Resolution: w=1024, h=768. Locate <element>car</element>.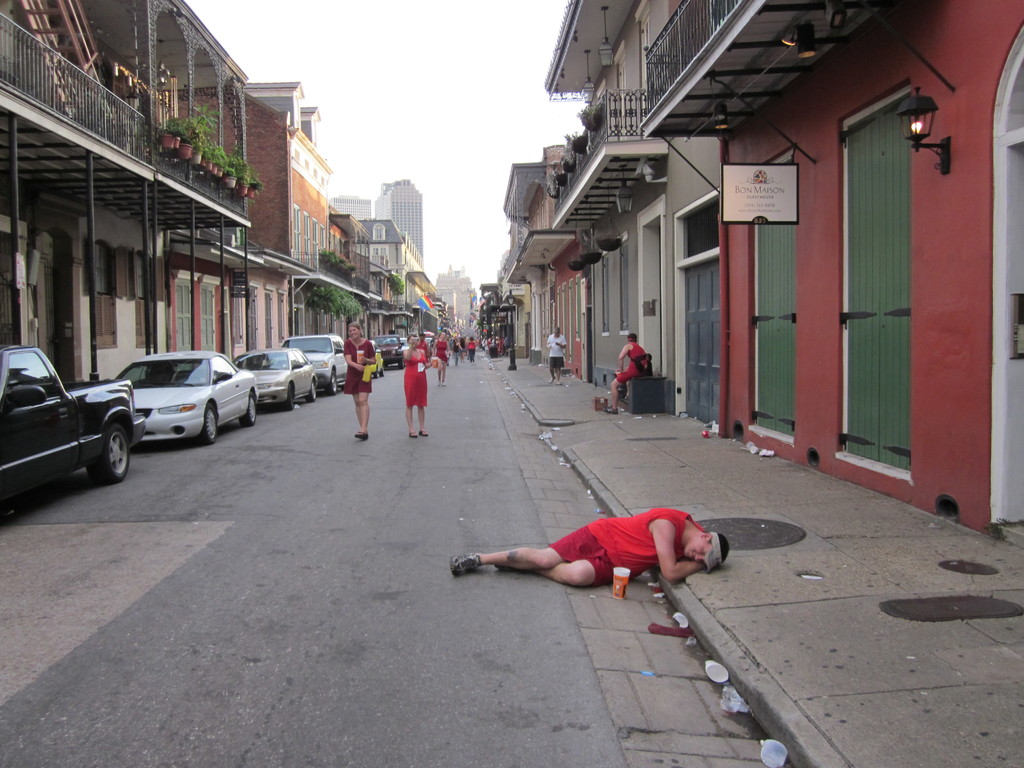
<bbox>280, 336, 350, 394</bbox>.
